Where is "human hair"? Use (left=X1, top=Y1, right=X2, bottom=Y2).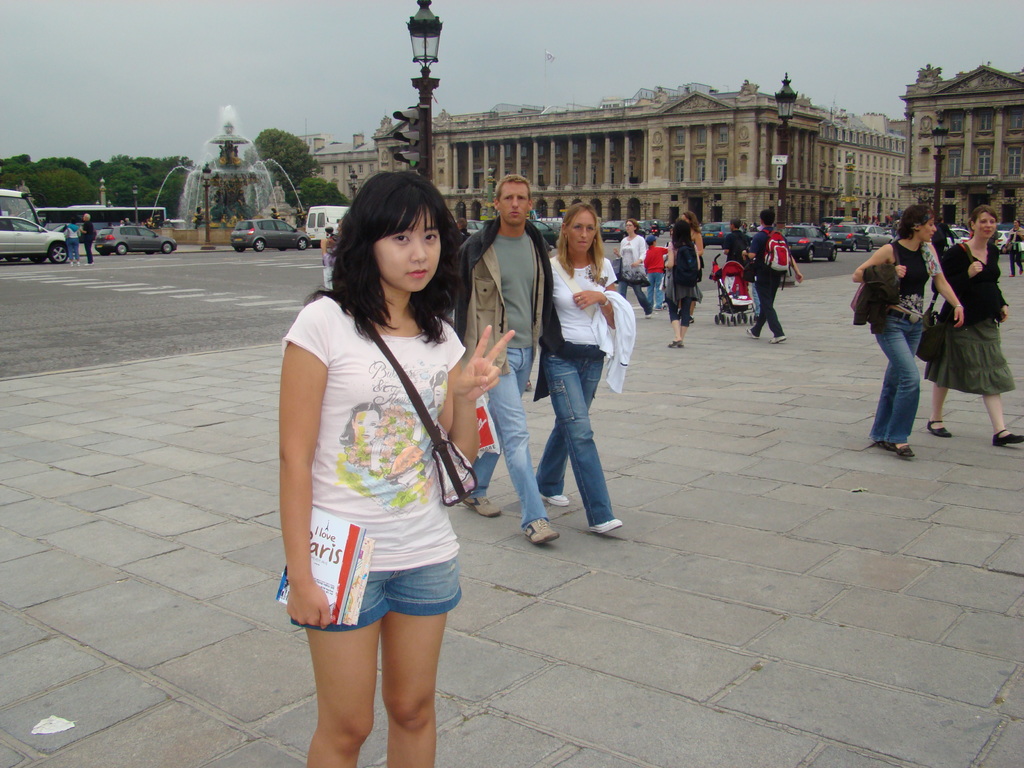
(left=671, top=218, right=692, bottom=250).
